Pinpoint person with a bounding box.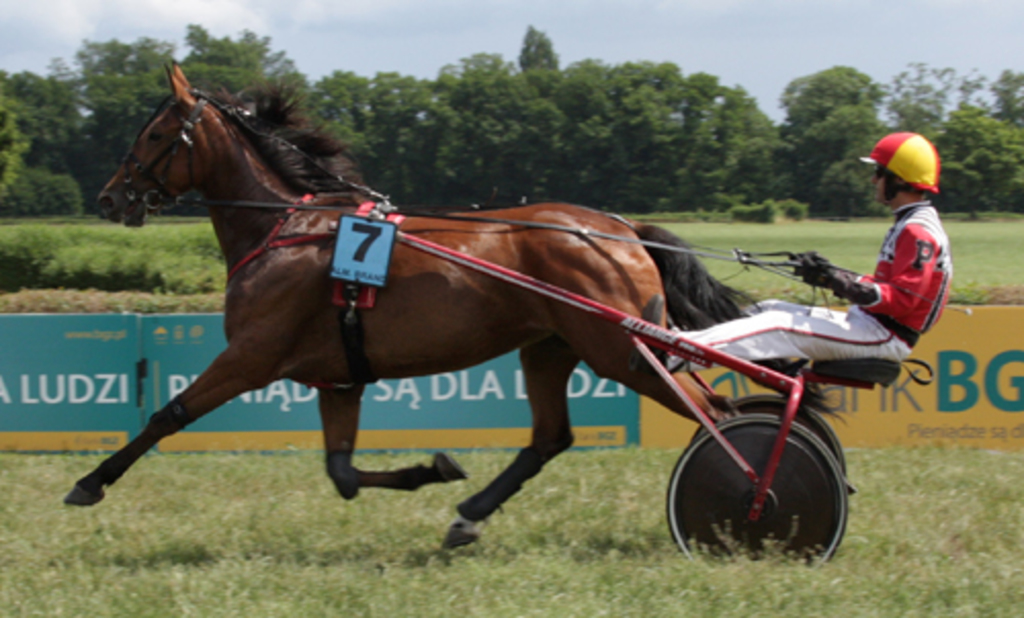
(left=643, top=129, right=954, bottom=368).
